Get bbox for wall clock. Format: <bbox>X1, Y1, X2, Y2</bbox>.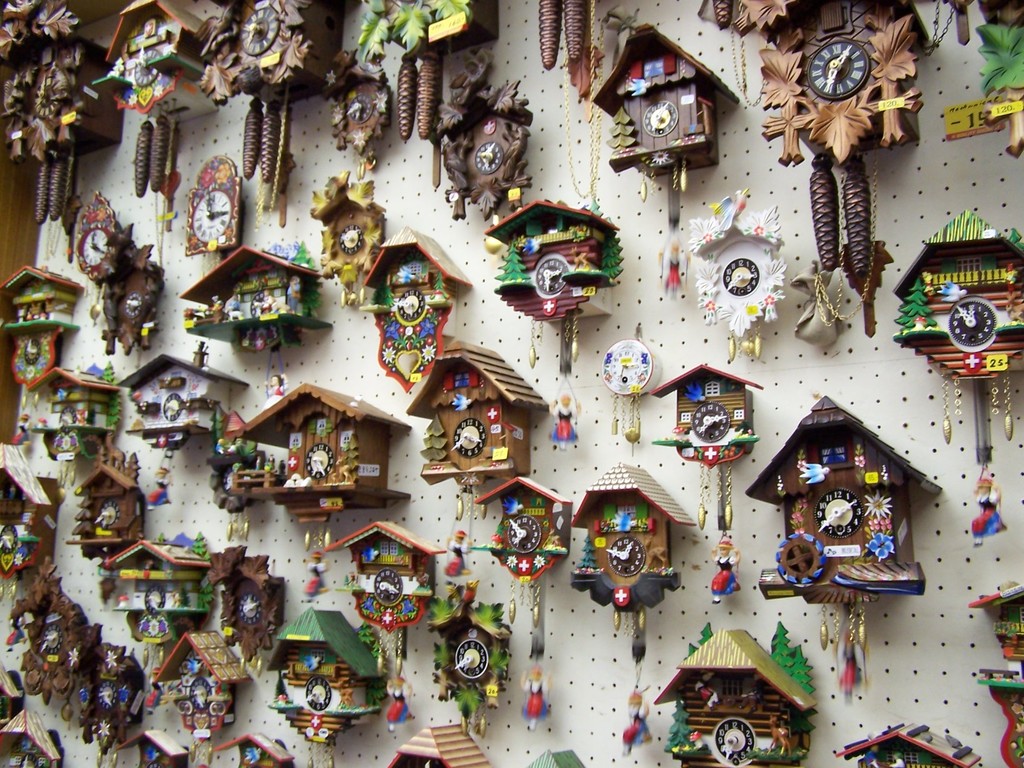
<bbox>832, 721, 986, 767</bbox>.
